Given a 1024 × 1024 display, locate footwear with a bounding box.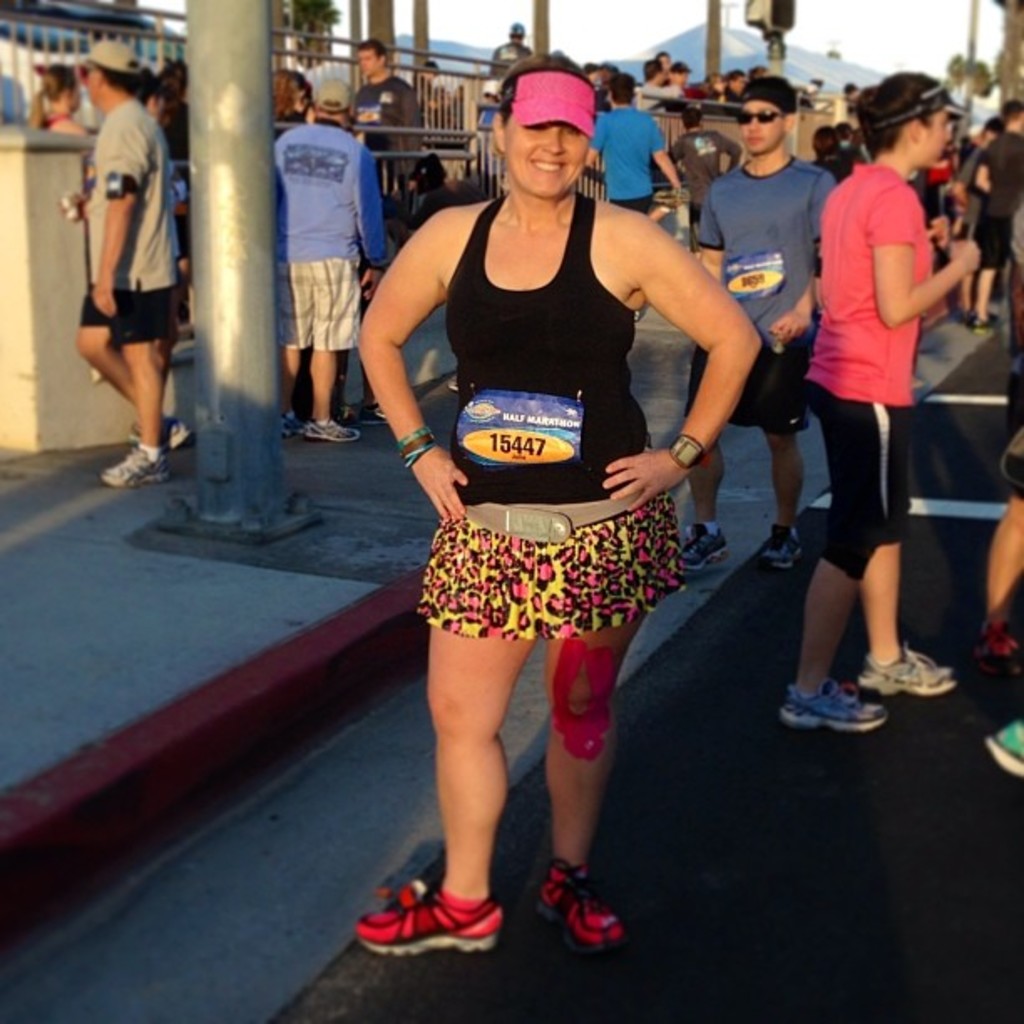
Located: 857/639/957/693.
